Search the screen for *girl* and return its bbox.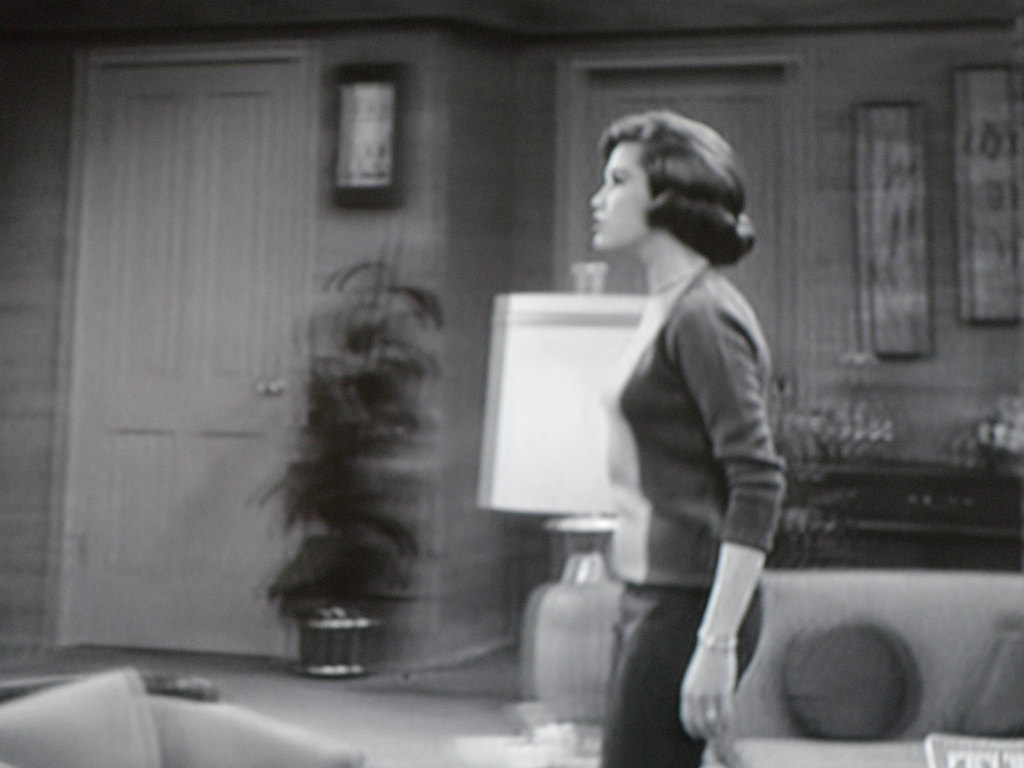
Found: (x1=583, y1=108, x2=787, y2=767).
